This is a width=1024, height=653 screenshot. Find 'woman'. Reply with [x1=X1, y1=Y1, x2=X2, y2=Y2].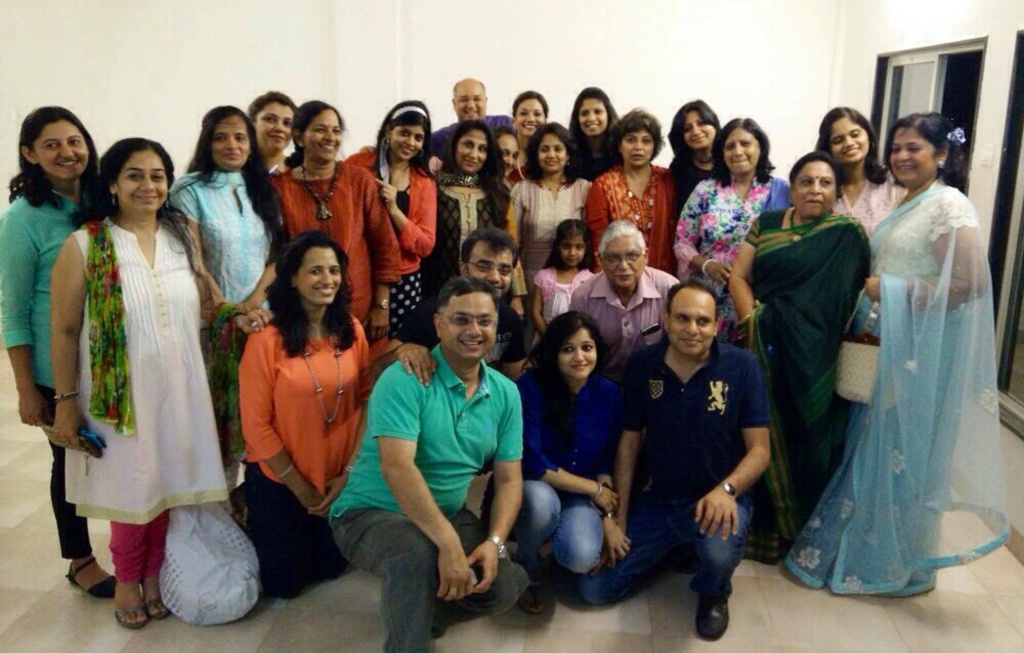
[x1=735, y1=160, x2=878, y2=565].
